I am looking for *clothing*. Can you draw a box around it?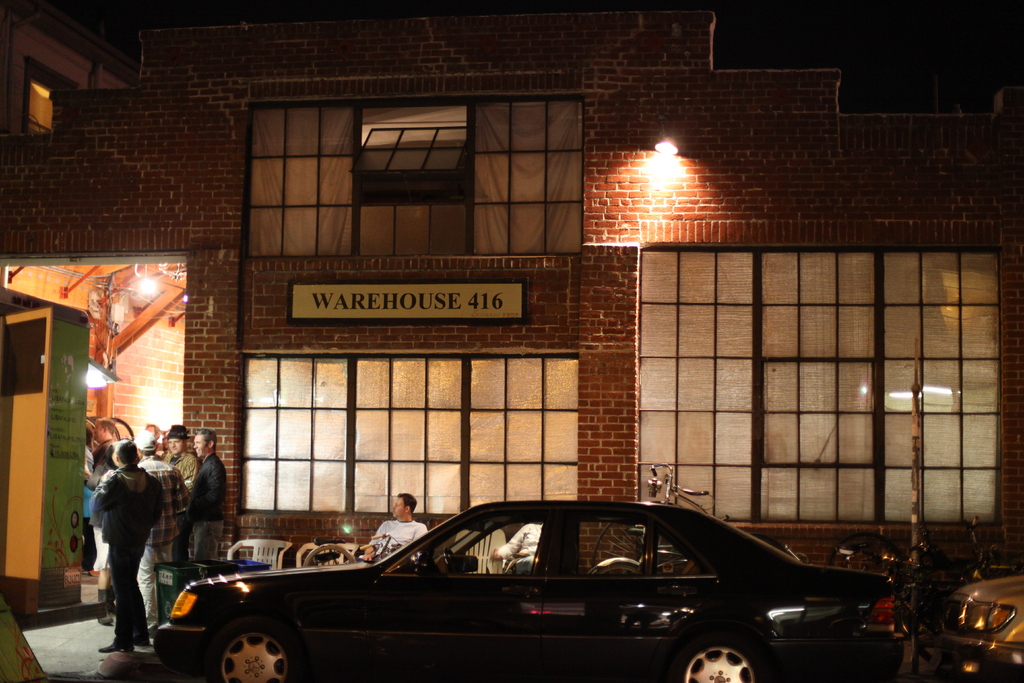
Sure, the bounding box is <region>490, 522, 543, 575</region>.
